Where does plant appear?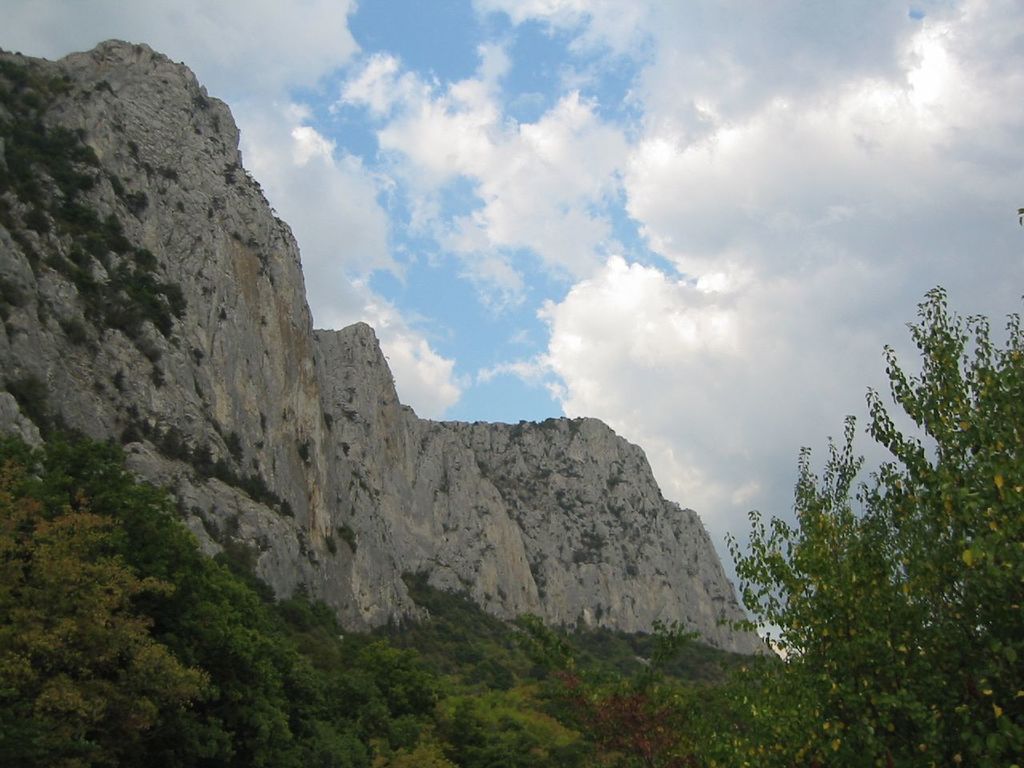
Appears at l=0, t=370, r=46, b=436.
